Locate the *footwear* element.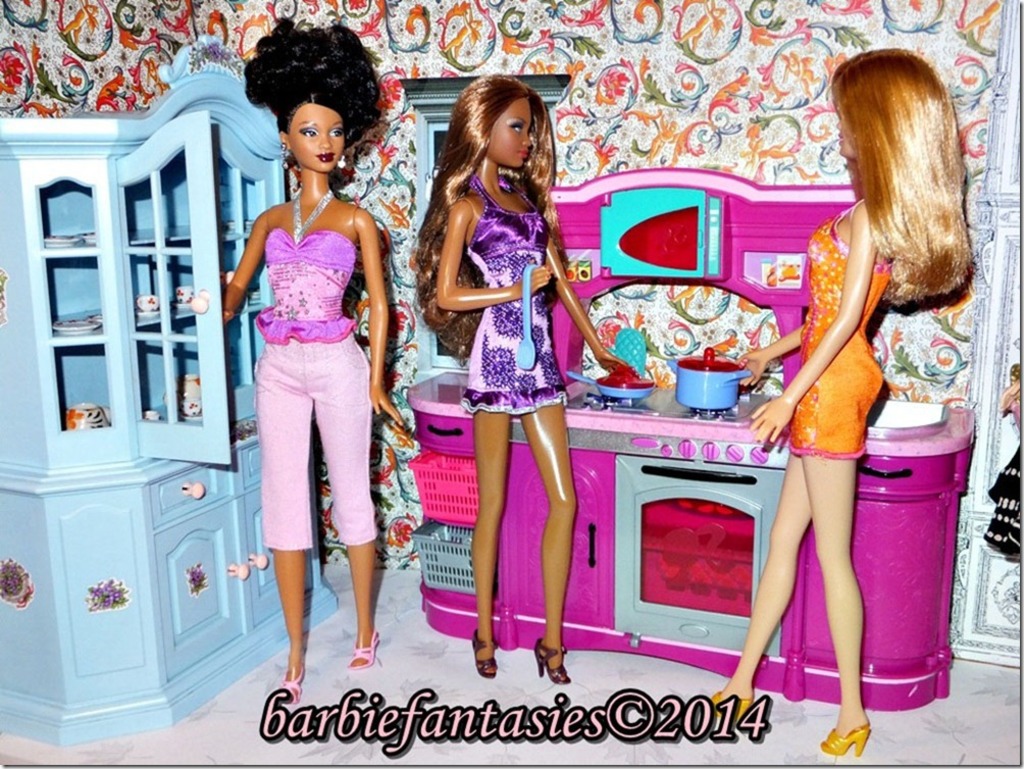
Element bbox: region(533, 637, 572, 686).
